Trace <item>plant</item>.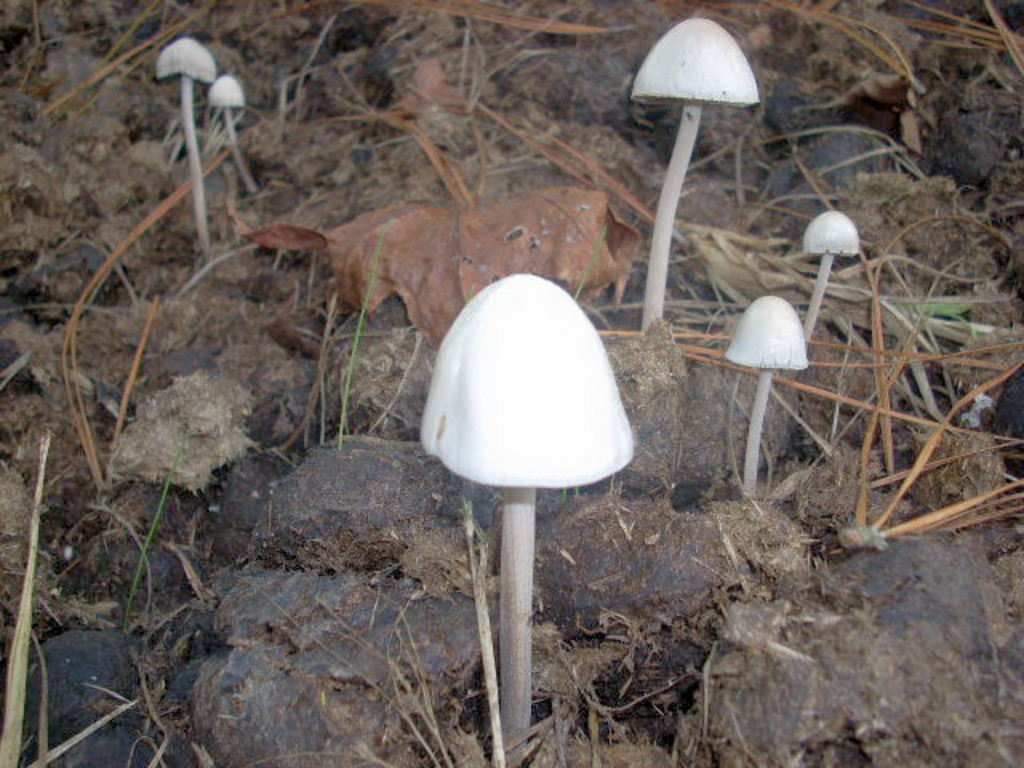
Traced to x1=210, y1=66, x2=259, y2=189.
